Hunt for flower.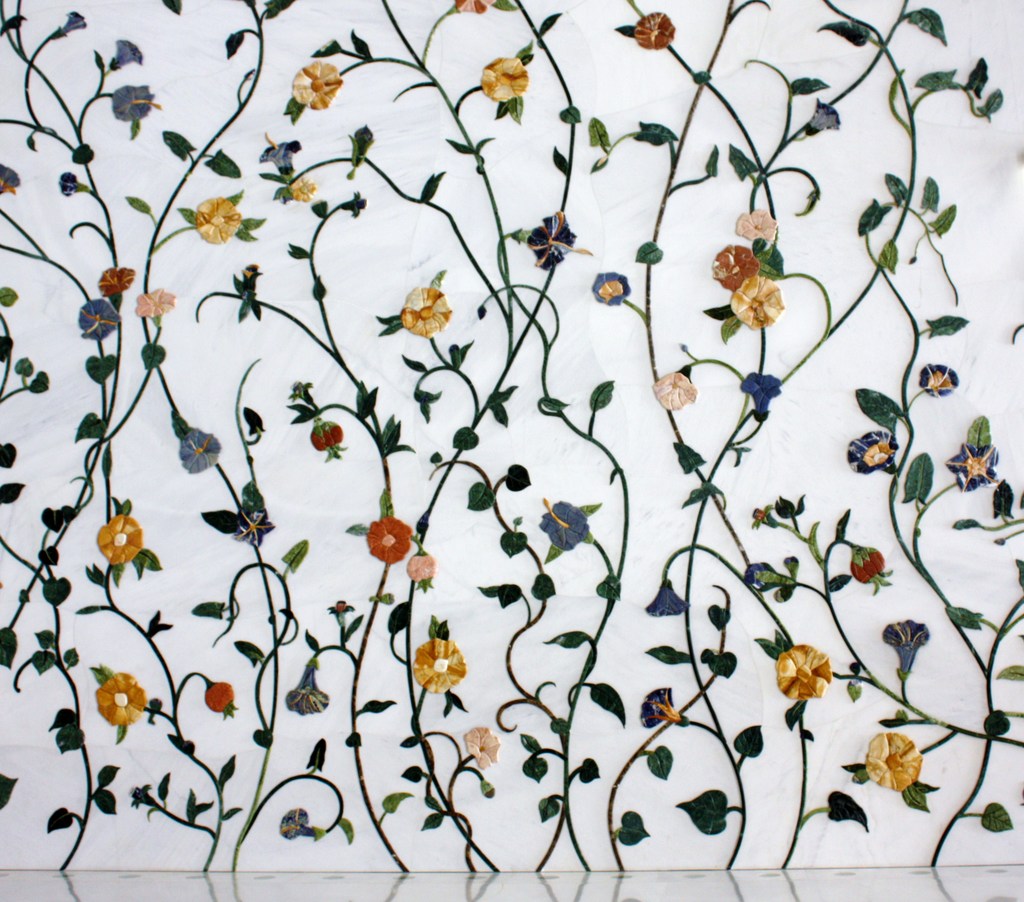
Hunted down at (left=113, top=85, right=167, bottom=124).
